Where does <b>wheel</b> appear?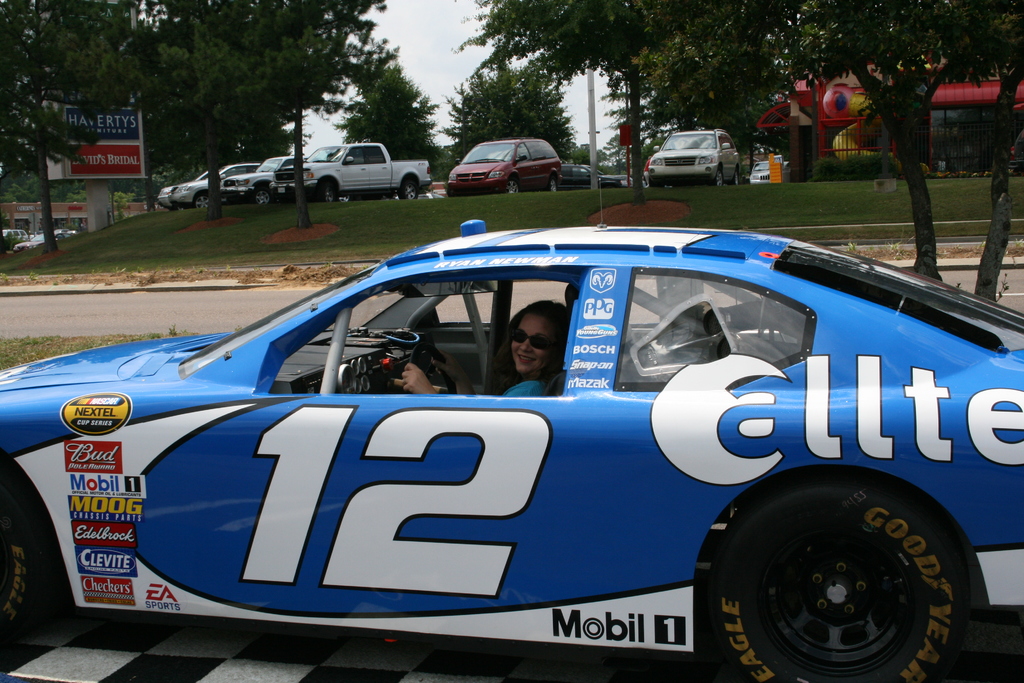
Appears at (left=399, top=178, right=417, bottom=199).
